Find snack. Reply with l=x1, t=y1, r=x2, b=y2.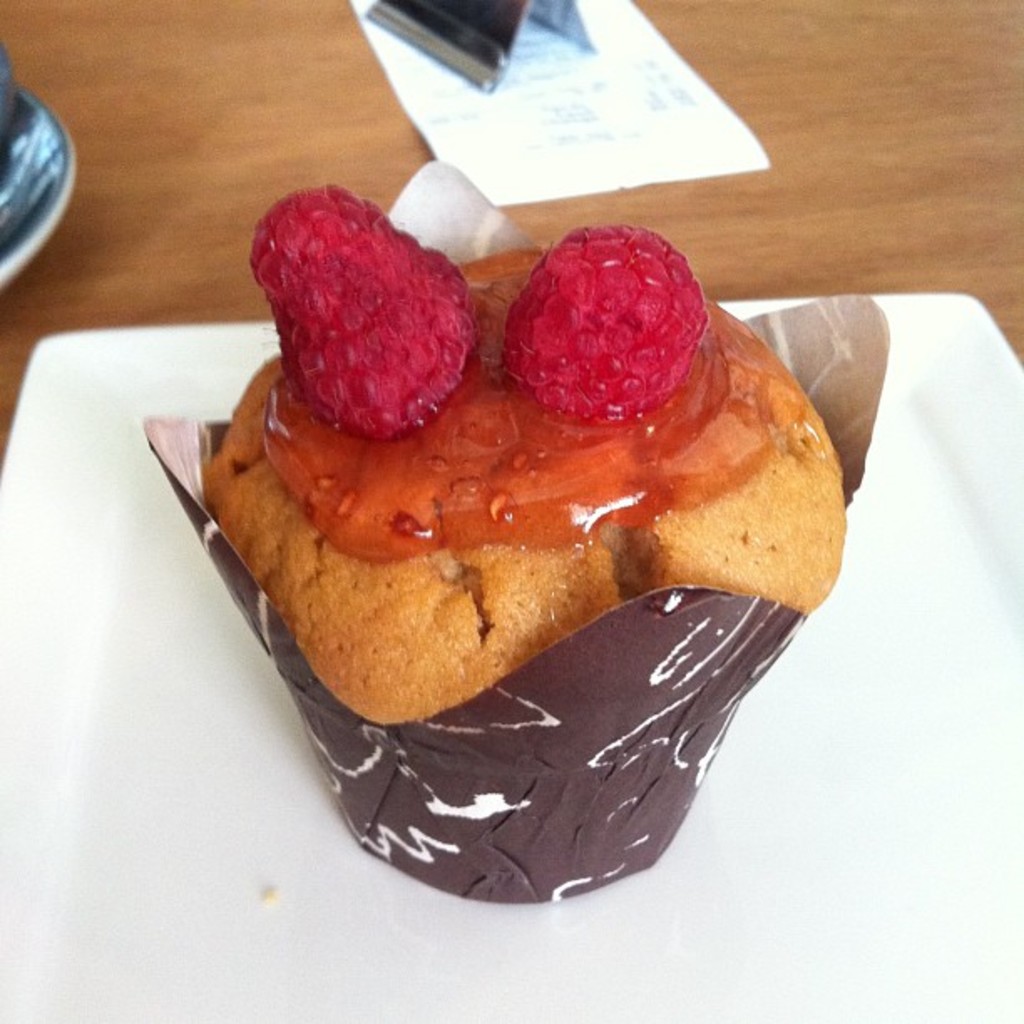
l=258, t=239, r=790, b=706.
